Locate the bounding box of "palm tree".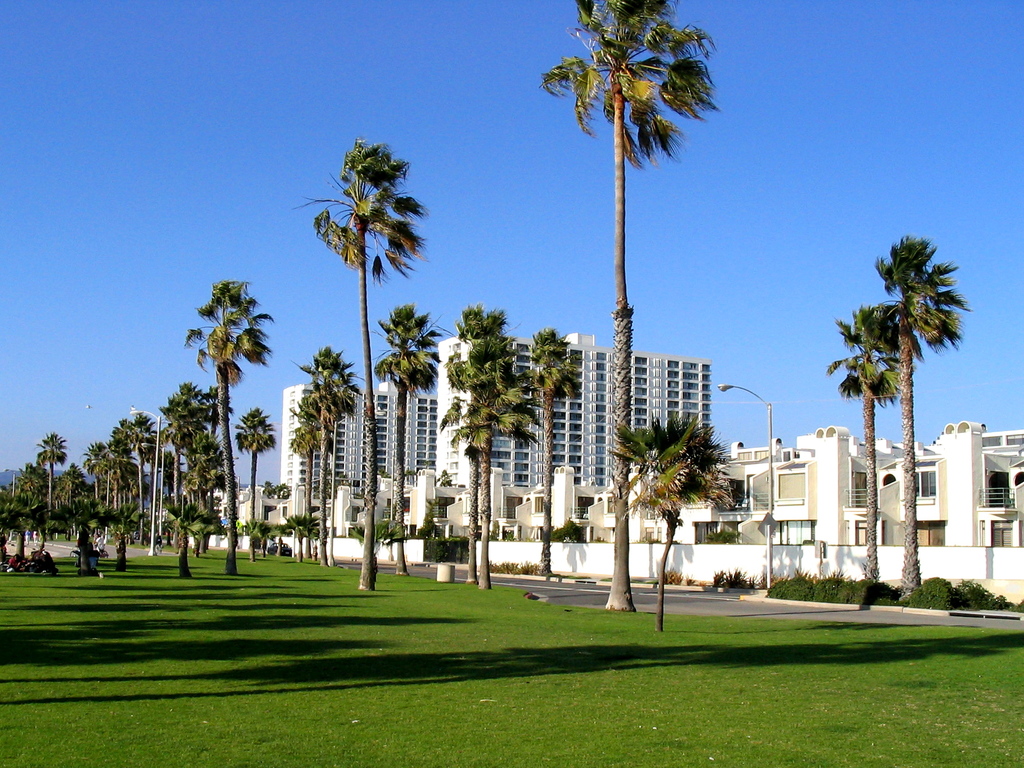
Bounding box: {"x1": 196, "y1": 277, "x2": 270, "y2": 576}.
